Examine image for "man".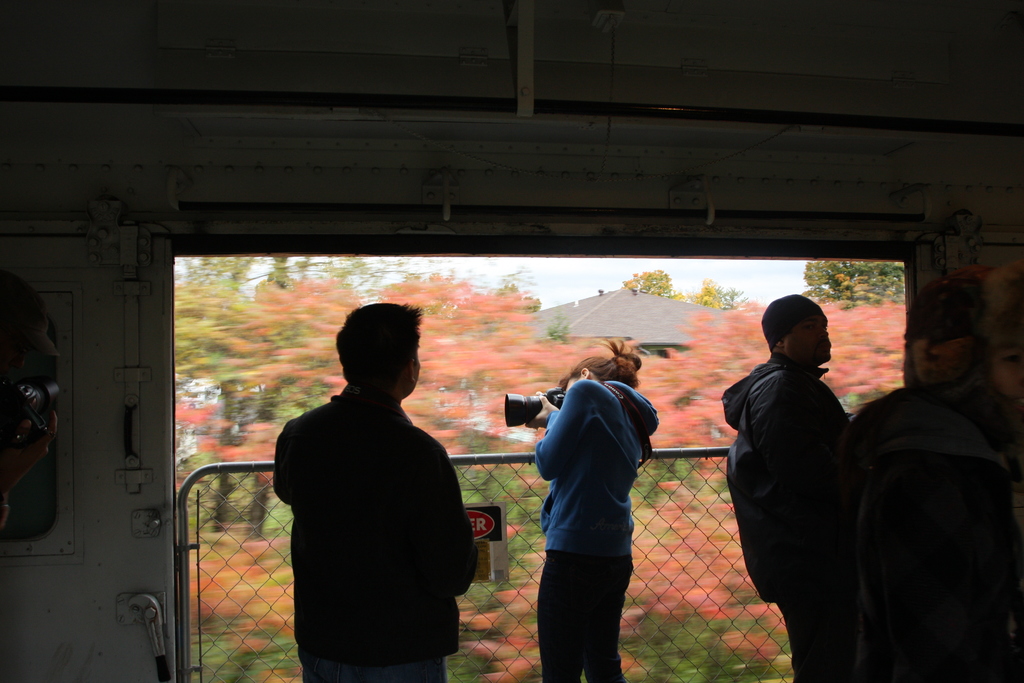
Examination result: BBox(260, 297, 485, 682).
